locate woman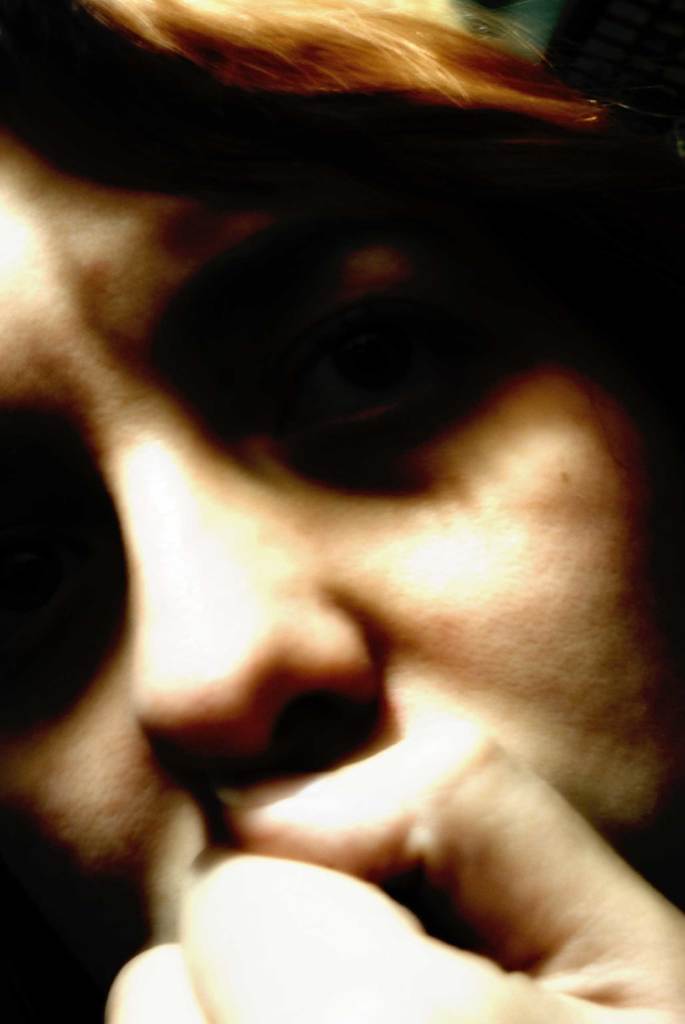
x1=17, y1=45, x2=681, y2=1009
